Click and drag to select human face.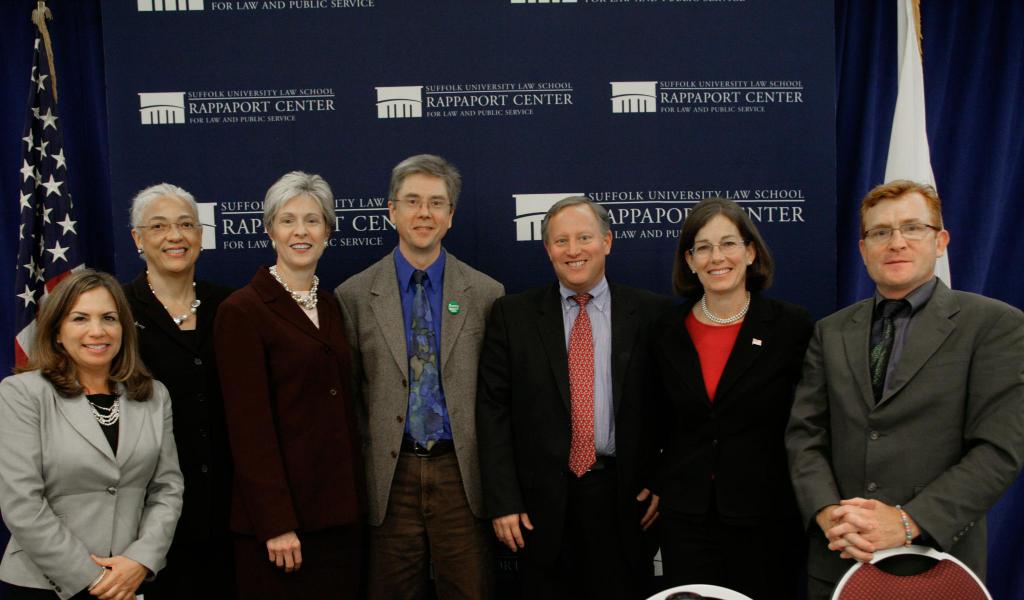
Selection: 397:171:450:248.
